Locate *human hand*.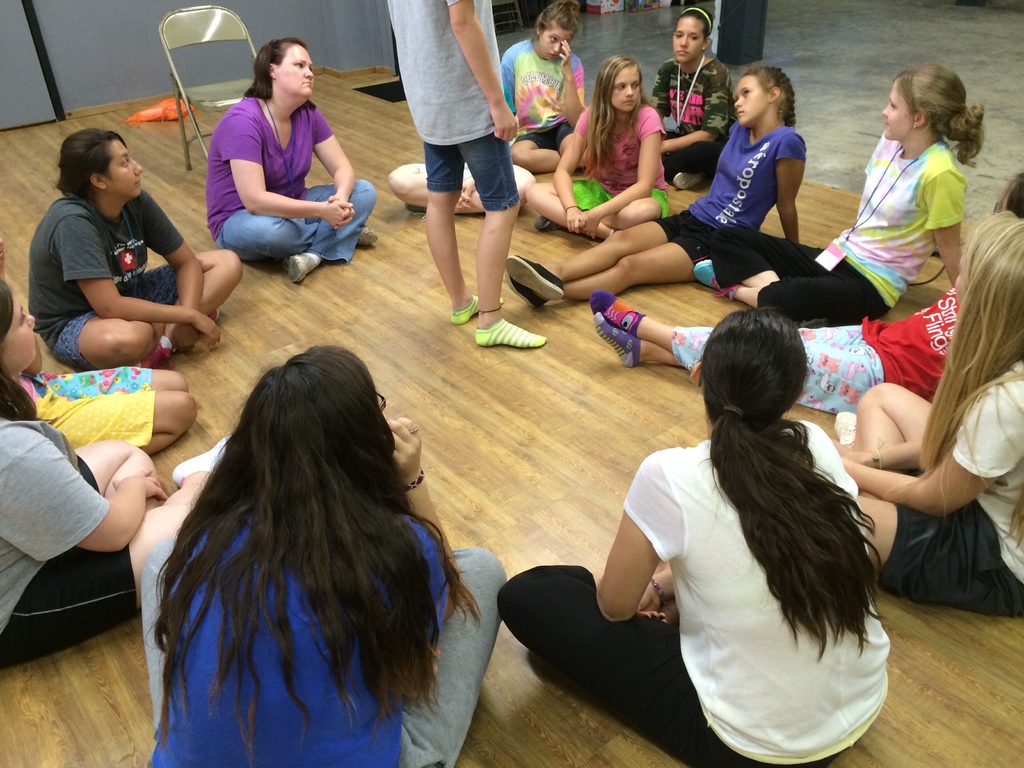
Bounding box: [322, 199, 354, 232].
